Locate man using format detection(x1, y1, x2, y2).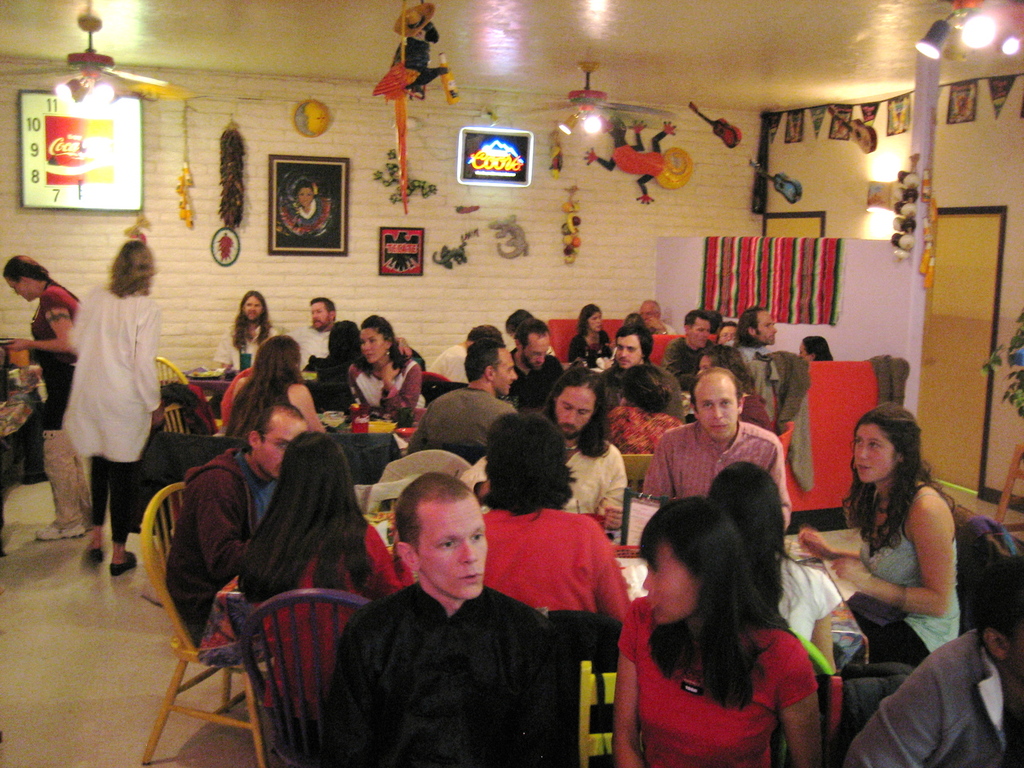
detection(727, 305, 780, 431).
